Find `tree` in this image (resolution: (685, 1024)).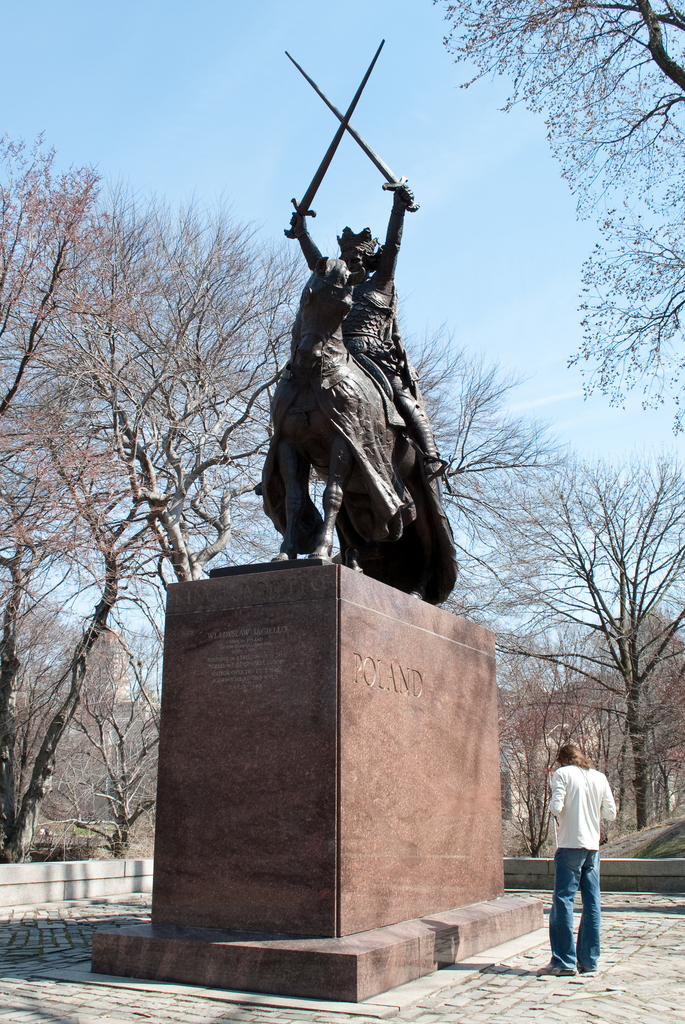
rect(433, 0, 684, 435).
